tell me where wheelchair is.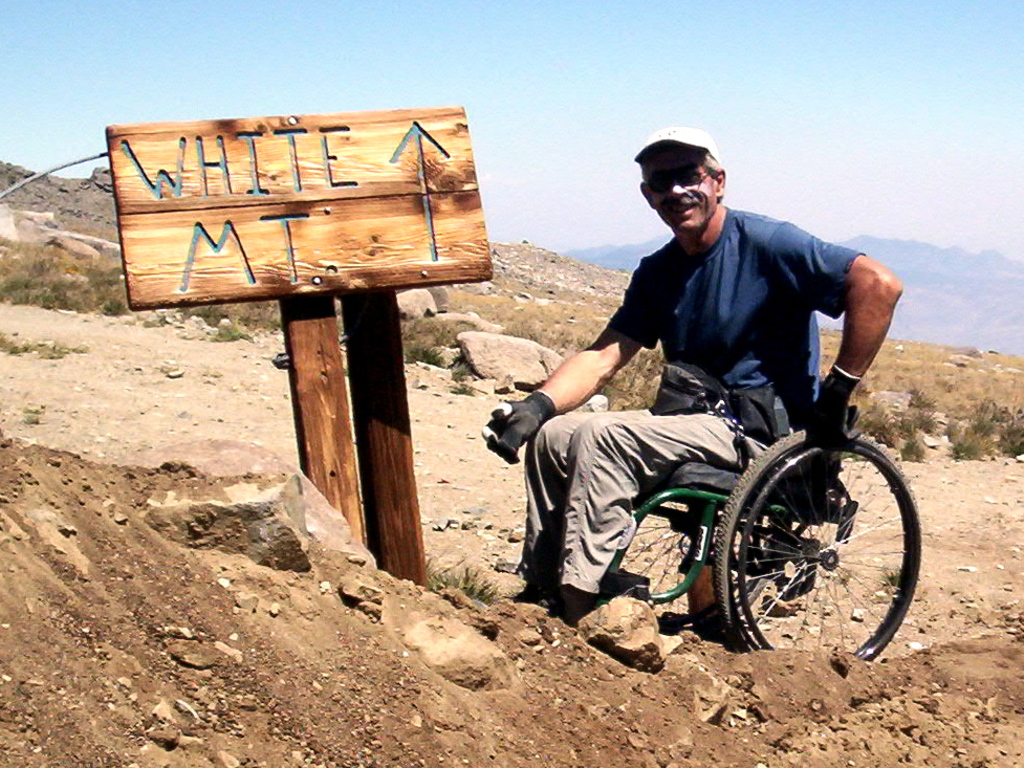
wheelchair is at 526 419 939 685.
